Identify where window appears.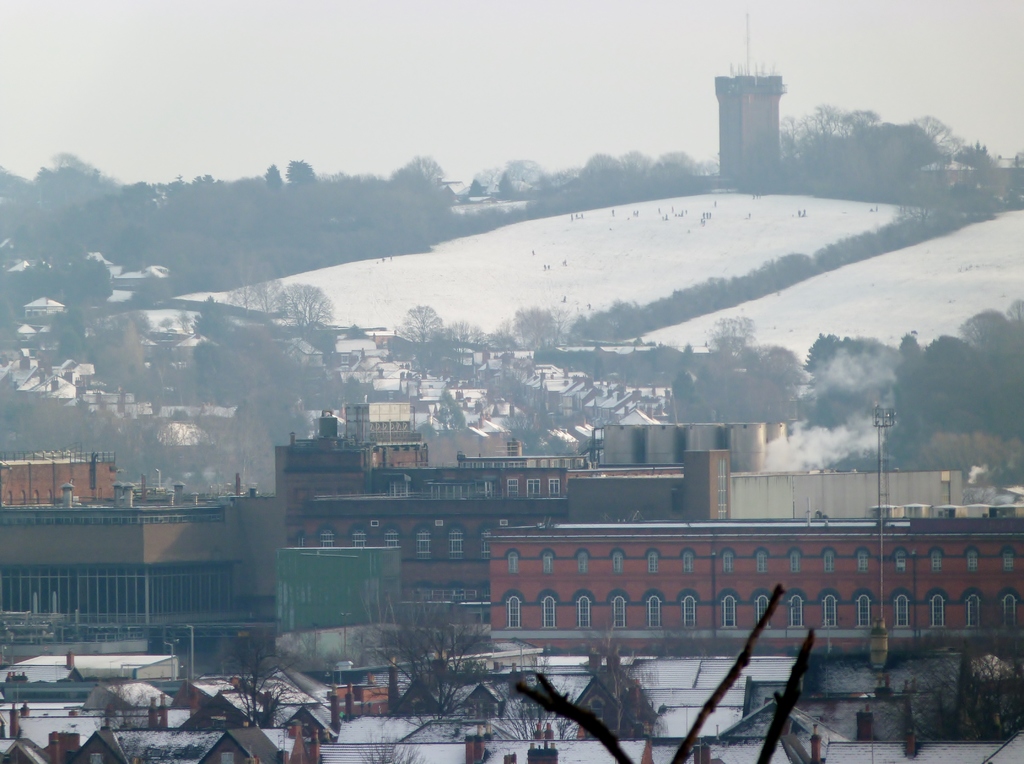
Appears at region(966, 551, 982, 570).
